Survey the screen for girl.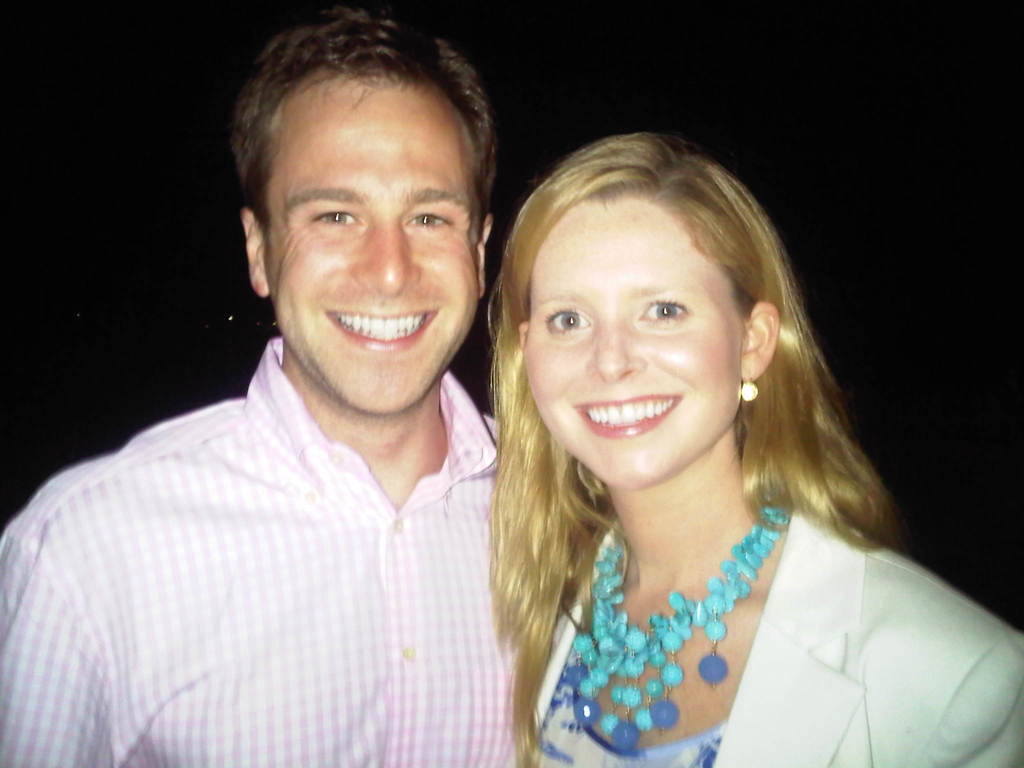
Survey found: {"x1": 489, "y1": 122, "x2": 1023, "y2": 767}.
